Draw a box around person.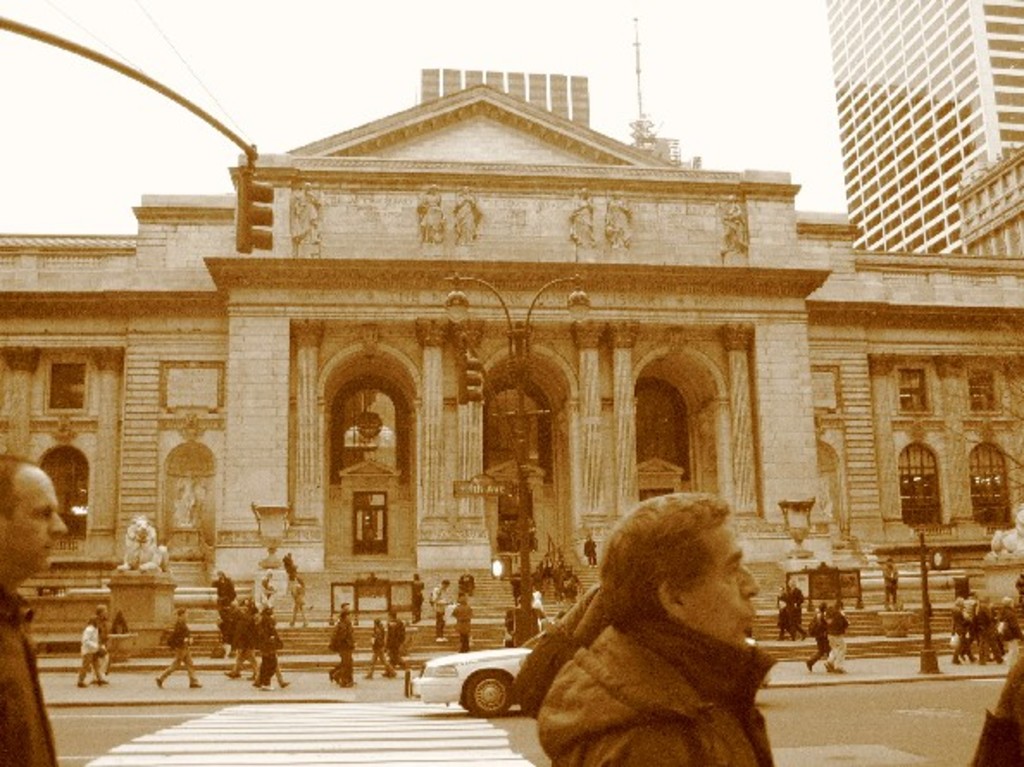
[386,608,410,665].
